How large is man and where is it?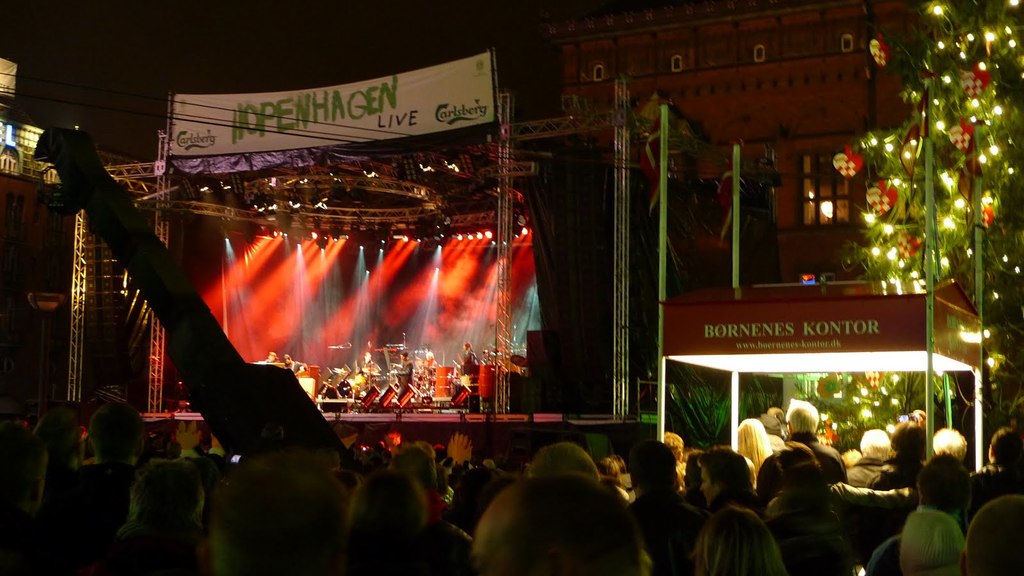
Bounding box: pyautogui.locateOnScreen(421, 349, 440, 367).
